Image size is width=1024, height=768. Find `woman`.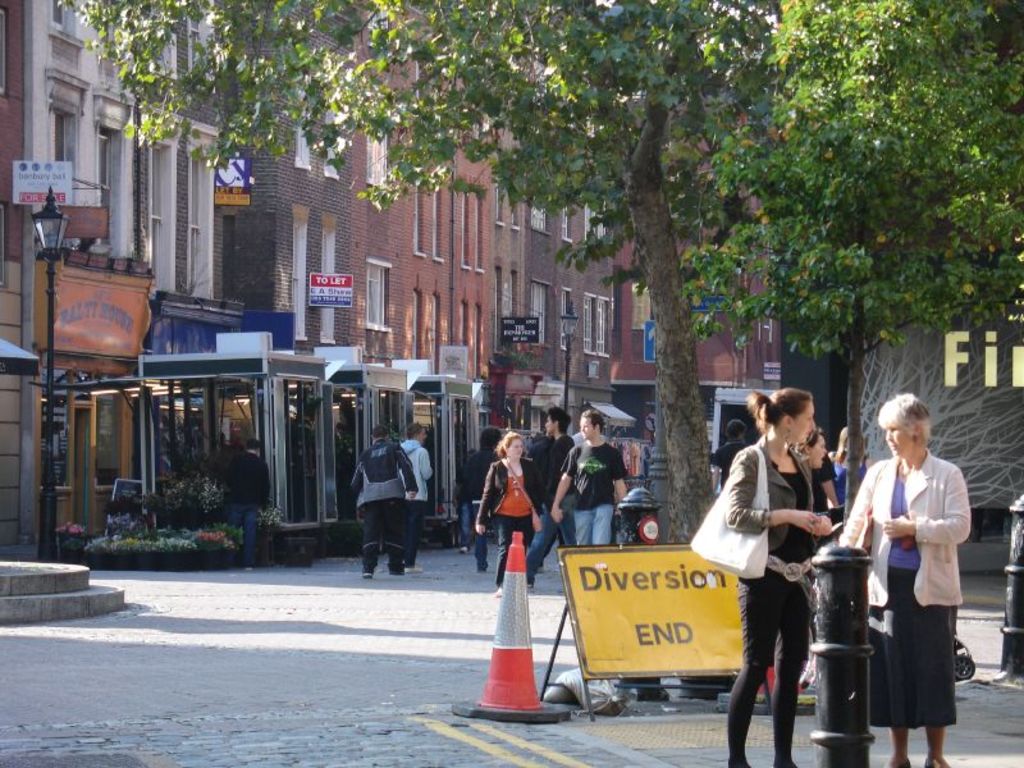
bbox=(471, 430, 545, 598).
